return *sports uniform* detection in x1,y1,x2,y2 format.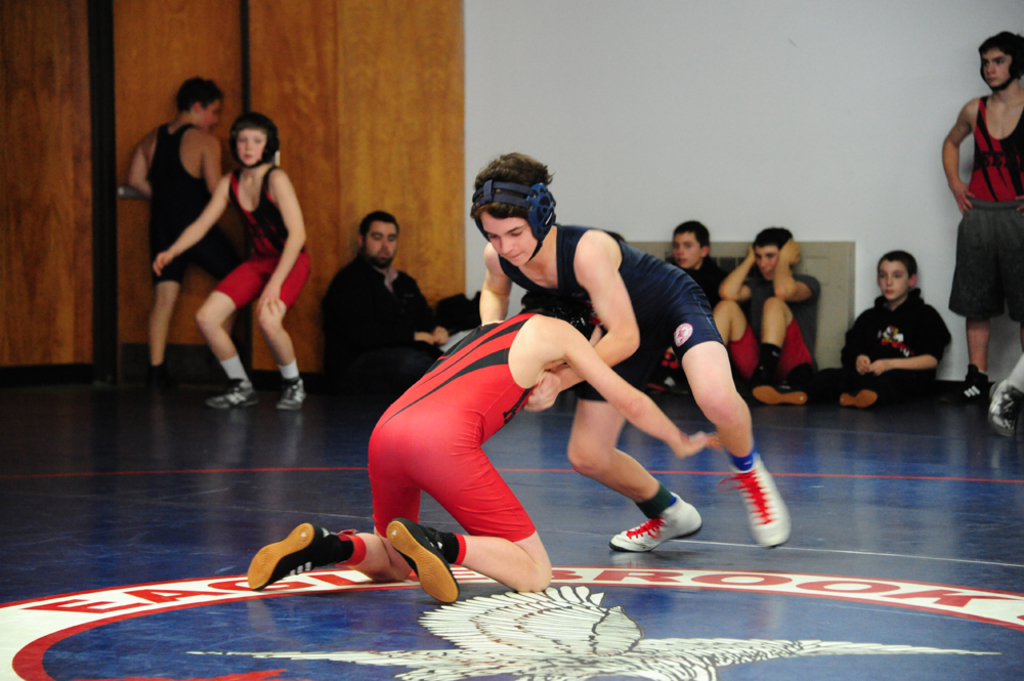
220,163,308,313.
